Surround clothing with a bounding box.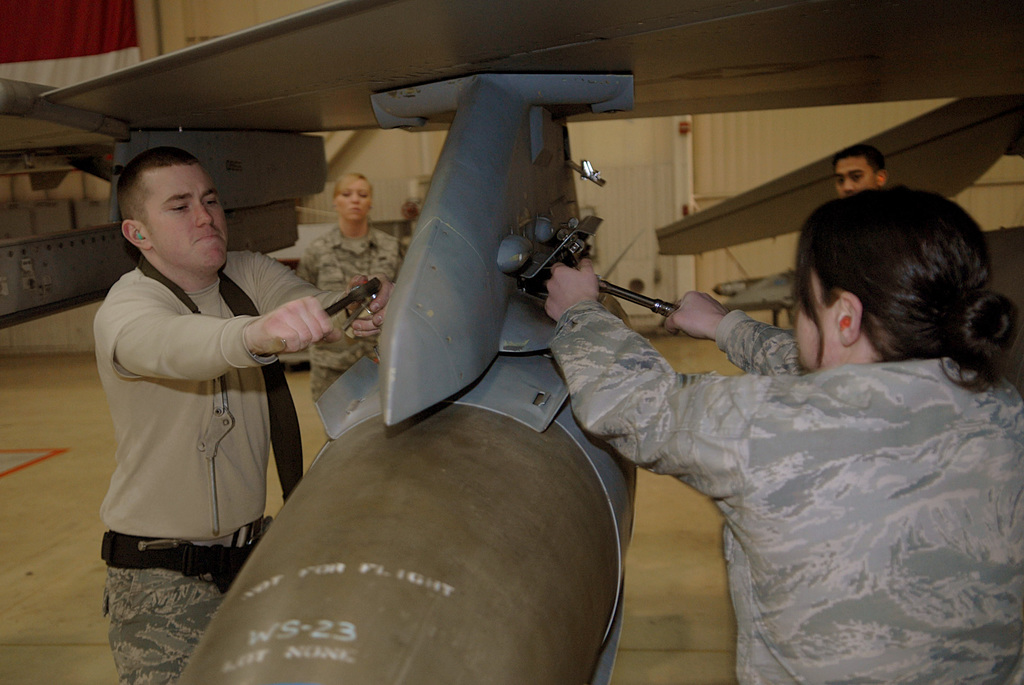
<region>556, 300, 1023, 684</region>.
